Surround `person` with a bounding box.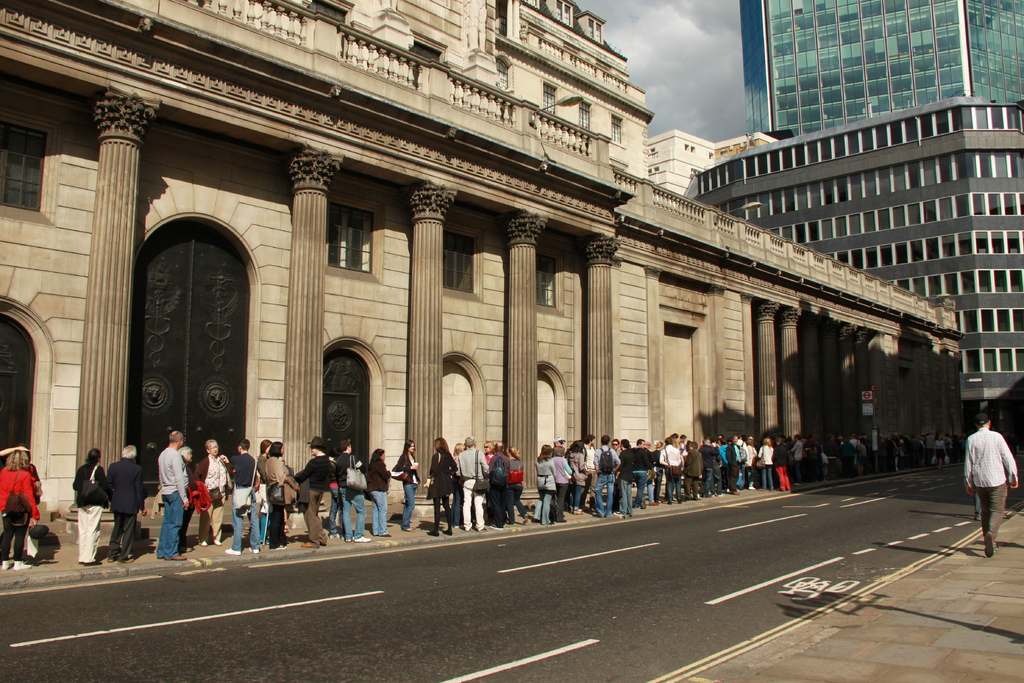
<bbox>259, 441, 292, 544</bbox>.
